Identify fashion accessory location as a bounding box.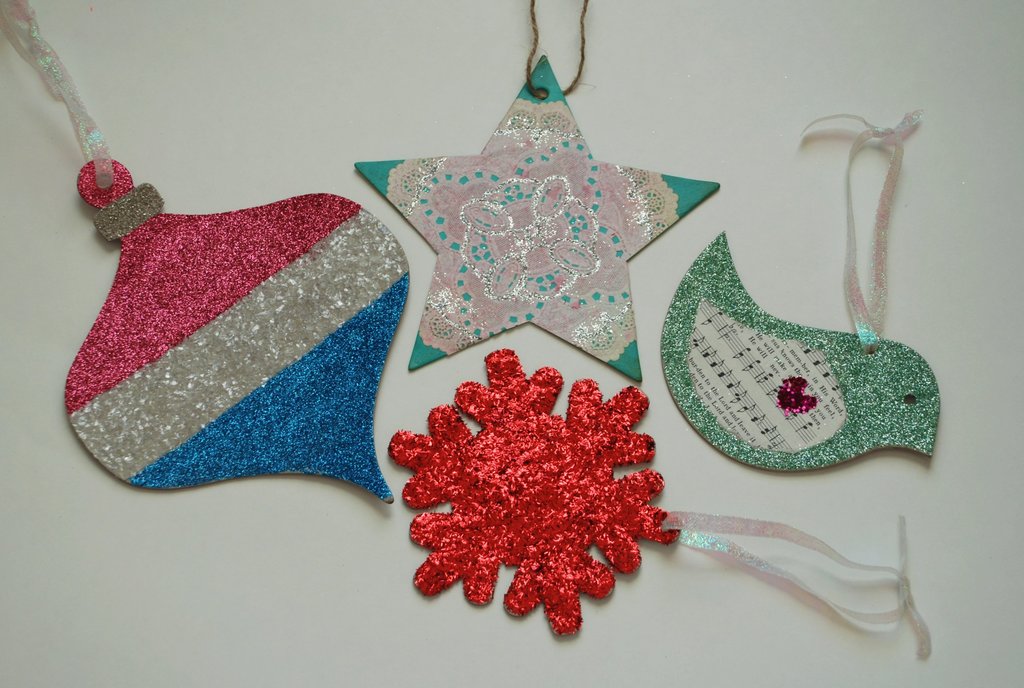
[658,111,941,483].
